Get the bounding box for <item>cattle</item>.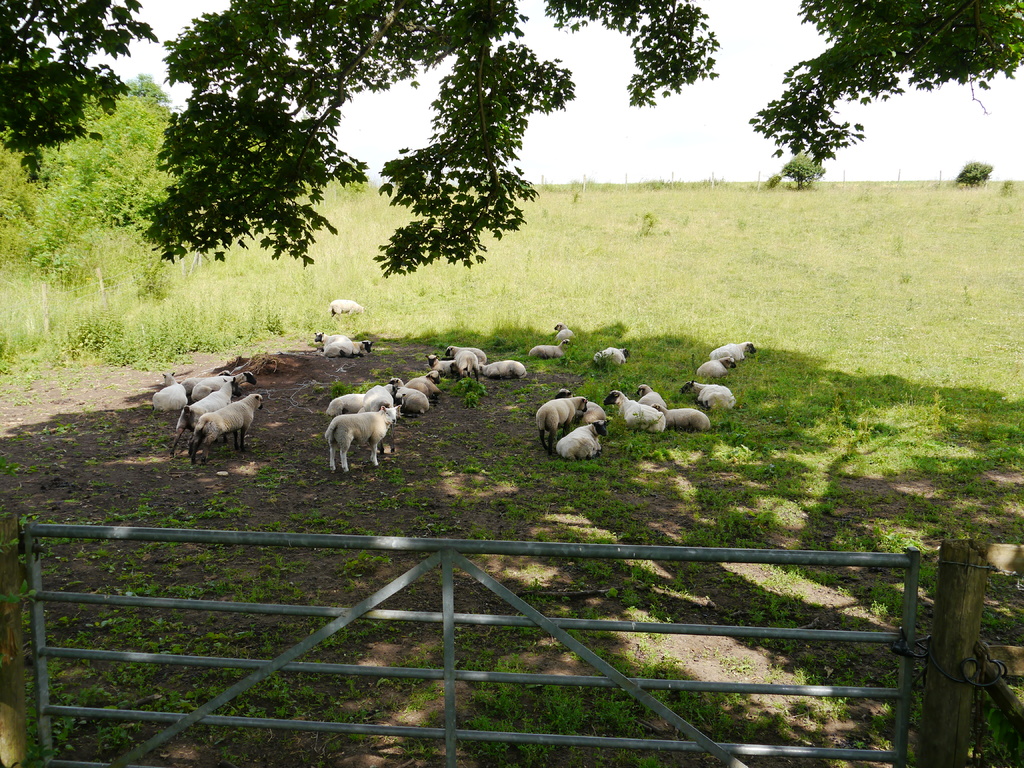
rect(151, 373, 188, 410).
